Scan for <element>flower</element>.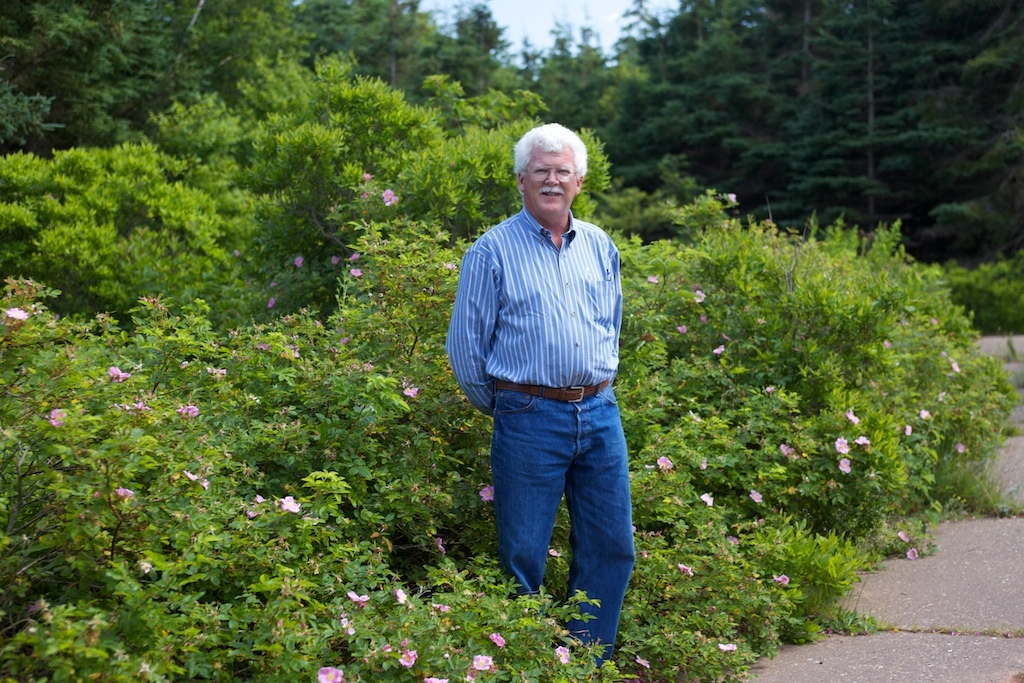
Scan result: {"left": 395, "top": 586, "right": 408, "bottom": 602}.
